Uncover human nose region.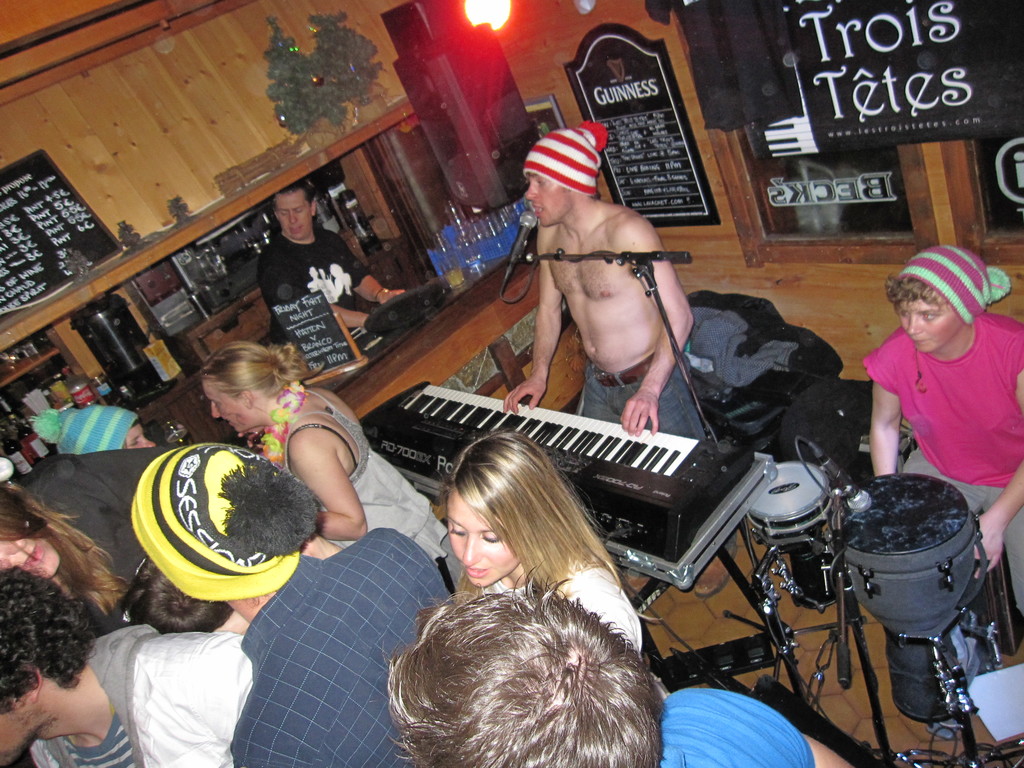
Uncovered: locate(463, 532, 481, 565).
